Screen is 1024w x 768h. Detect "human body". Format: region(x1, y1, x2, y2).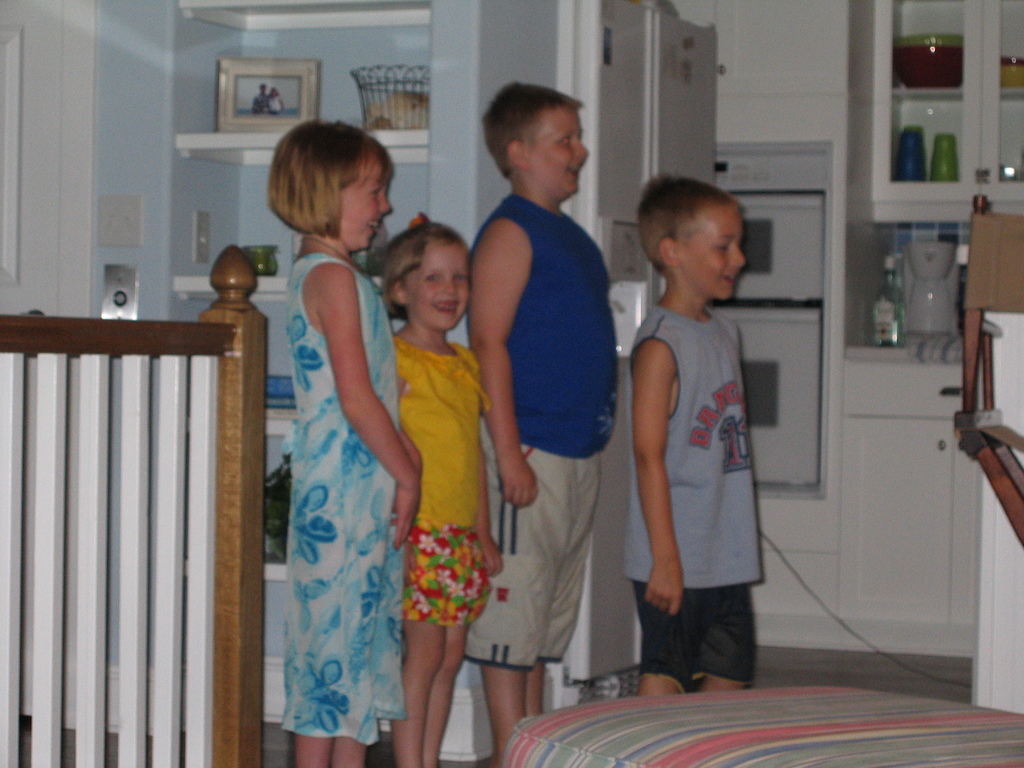
region(465, 192, 620, 767).
